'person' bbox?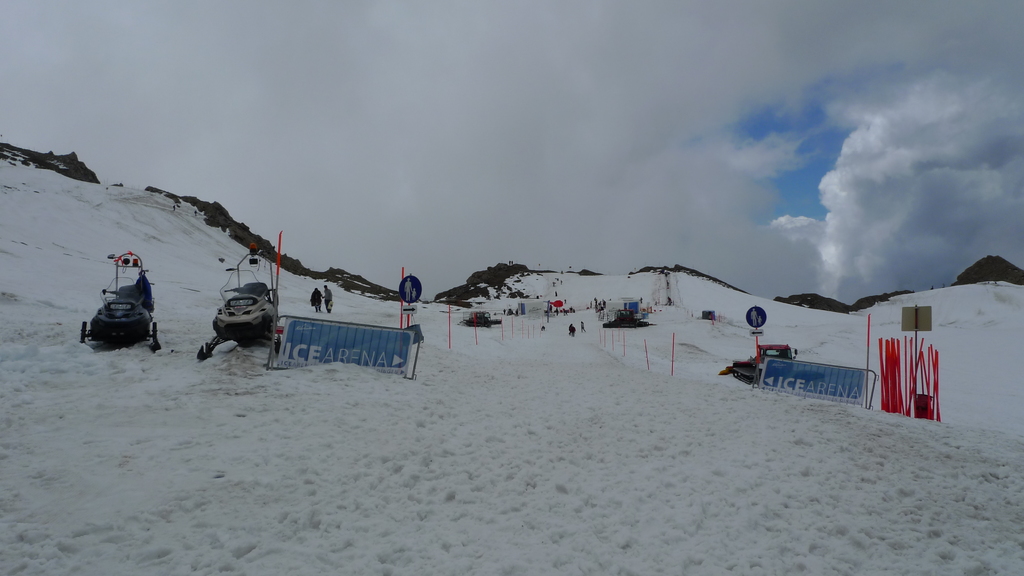
x1=402, y1=277, x2=412, y2=300
